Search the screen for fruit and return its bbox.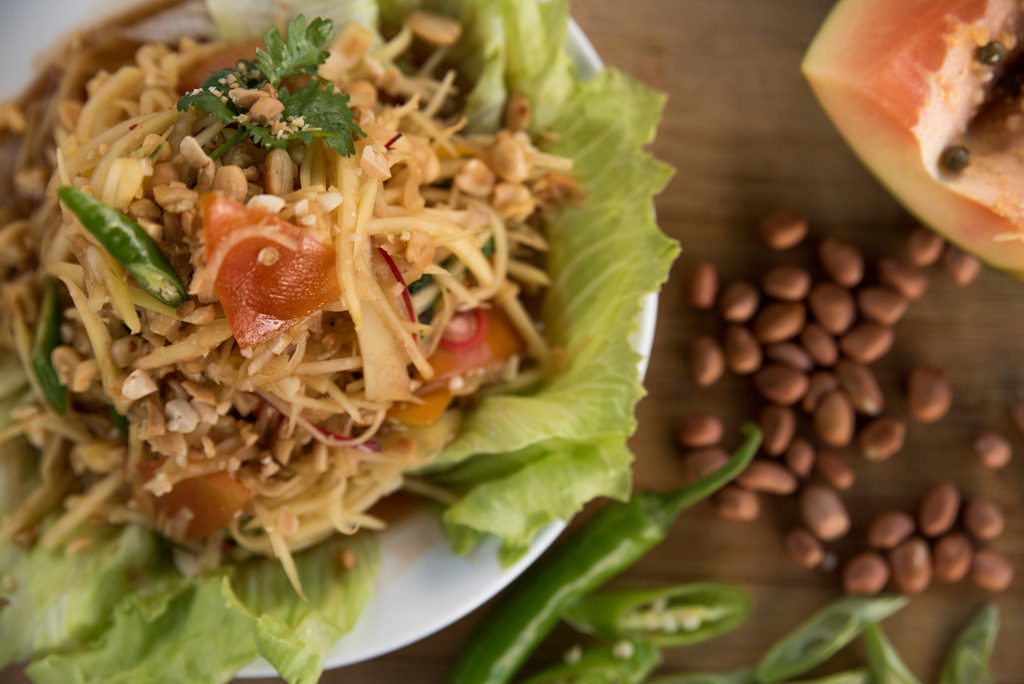
Found: bbox=[800, 0, 1023, 285].
